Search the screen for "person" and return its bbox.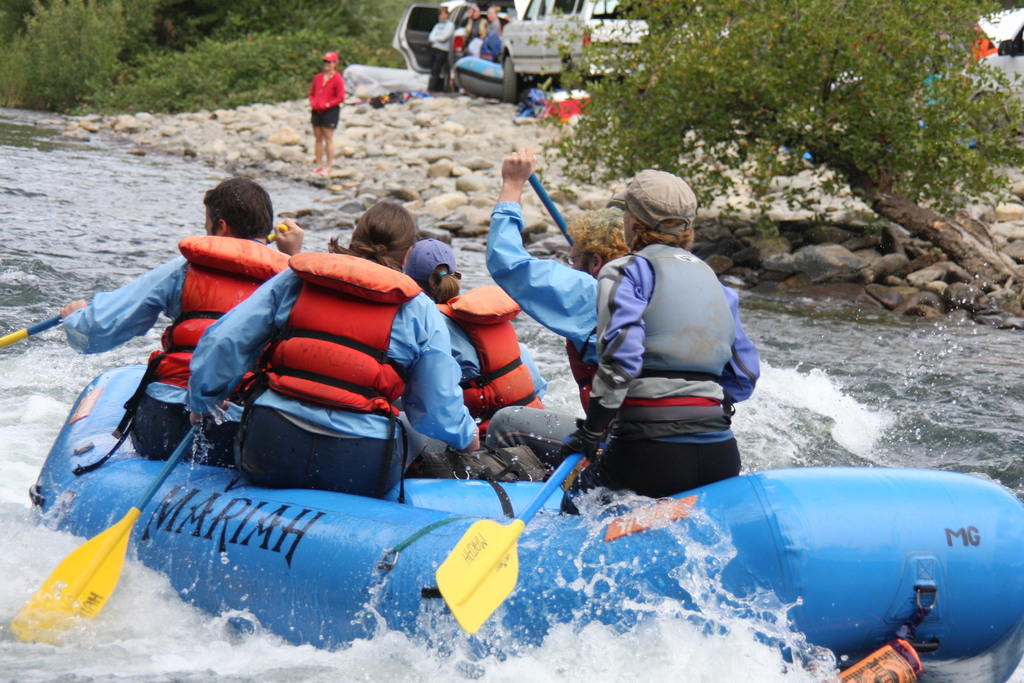
Found: [left=58, top=176, right=306, bottom=456].
